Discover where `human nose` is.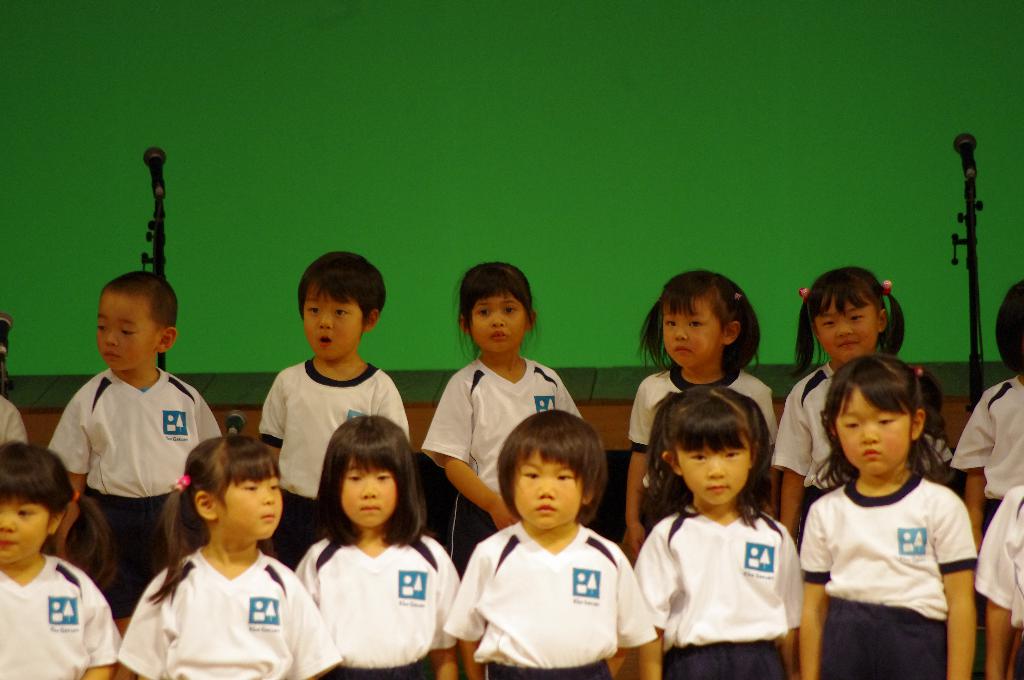
Discovered at x1=490 y1=310 x2=505 y2=328.
